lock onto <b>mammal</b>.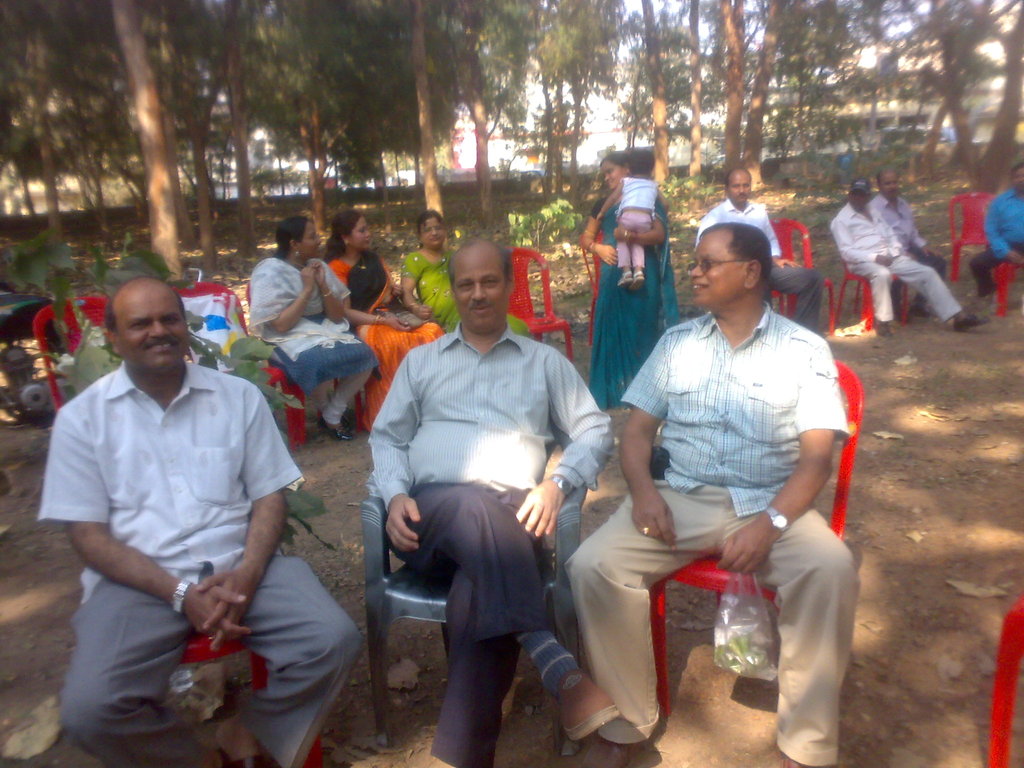
Locked: box(691, 171, 826, 342).
